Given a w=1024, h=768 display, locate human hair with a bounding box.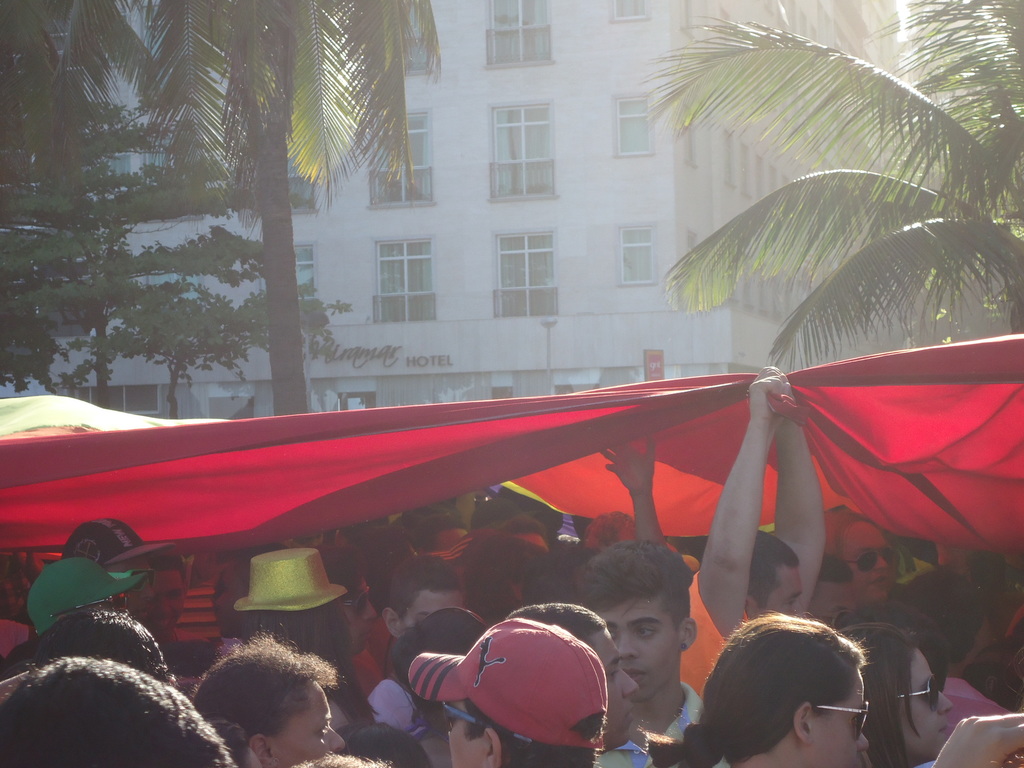
Located: l=0, t=653, r=234, b=767.
